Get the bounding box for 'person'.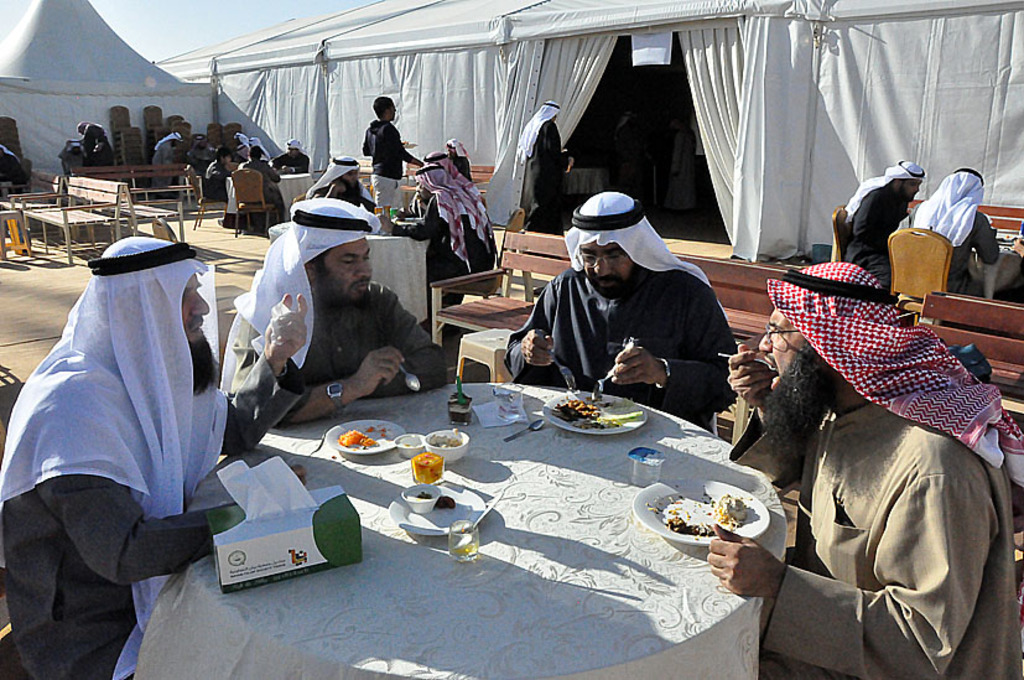
{"x1": 266, "y1": 135, "x2": 316, "y2": 175}.
